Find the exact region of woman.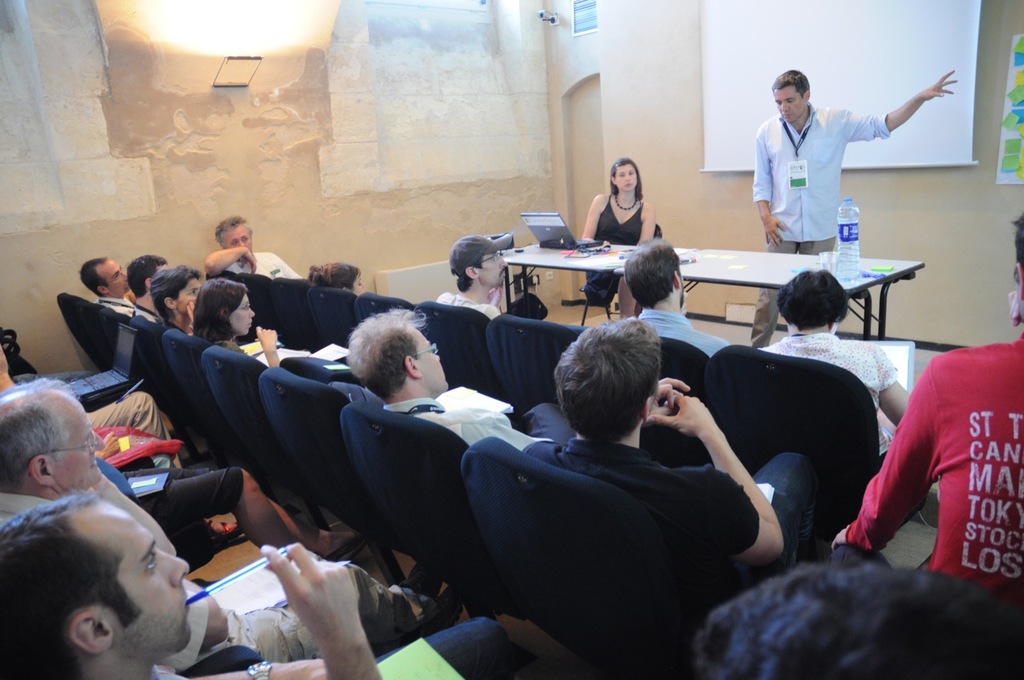
Exact region: [191,279,282,371].
